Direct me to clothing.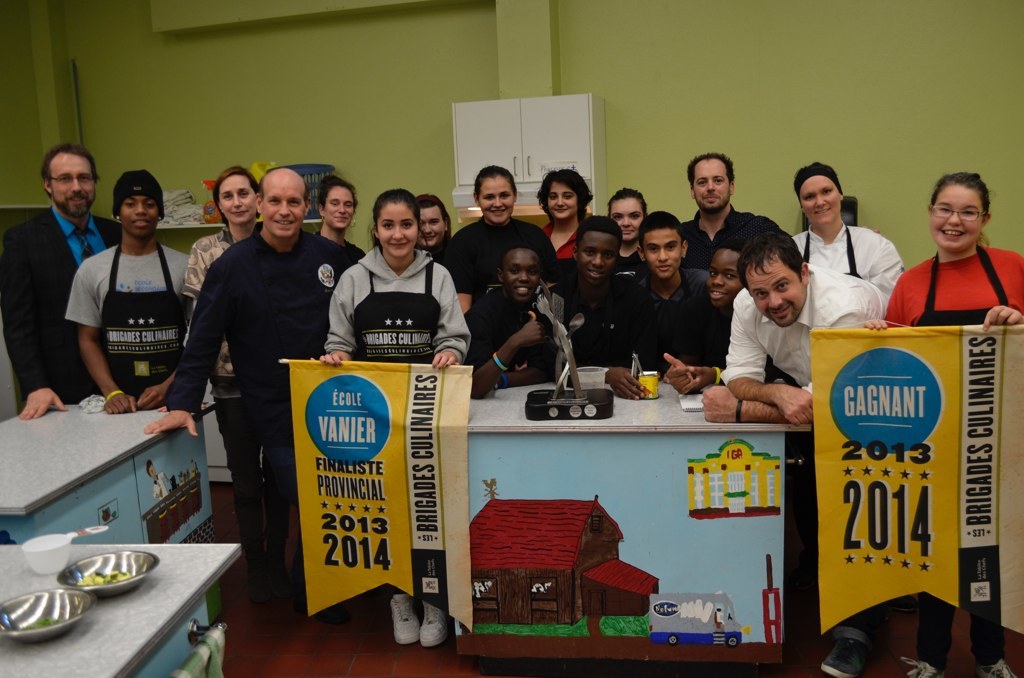
Direction: crop(68, 242, 188, 398).
